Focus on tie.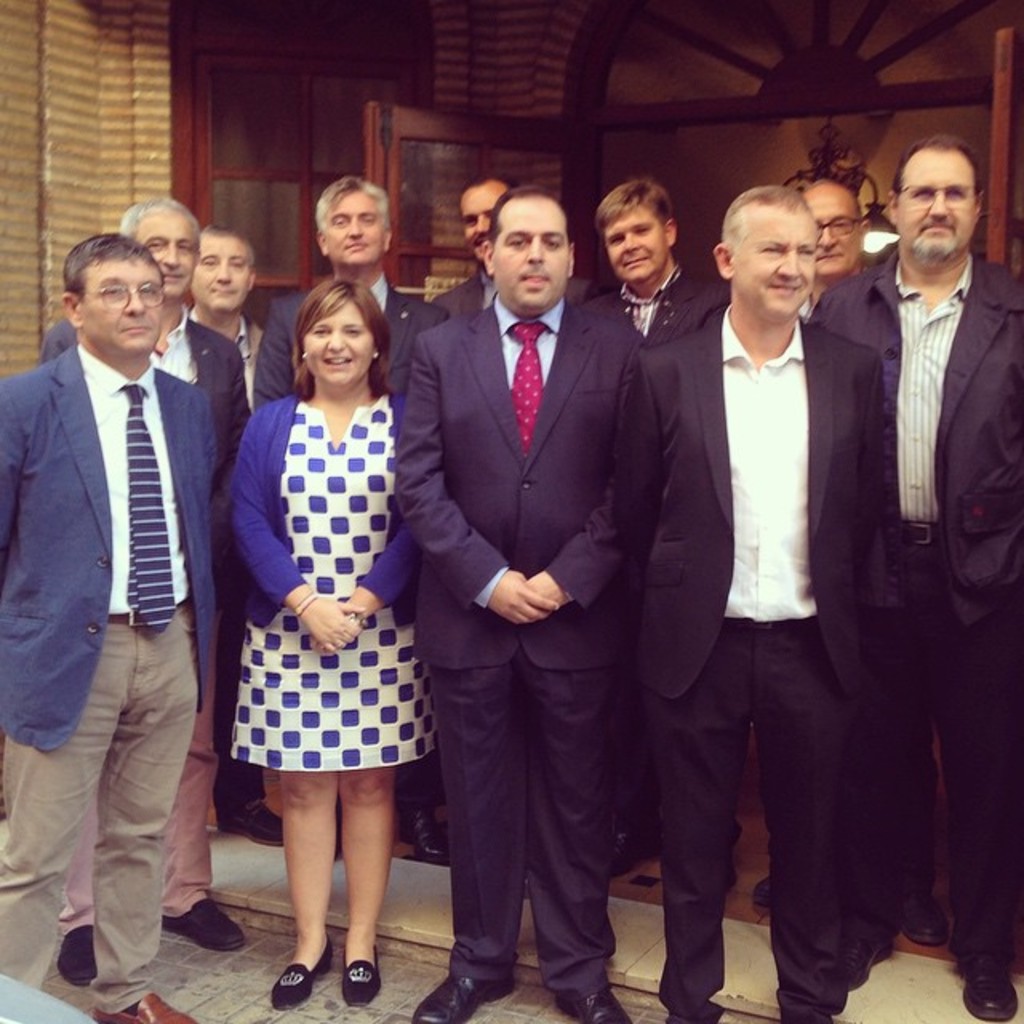
Focused at [x1=501, y1=318, x2=550, y2=458].
